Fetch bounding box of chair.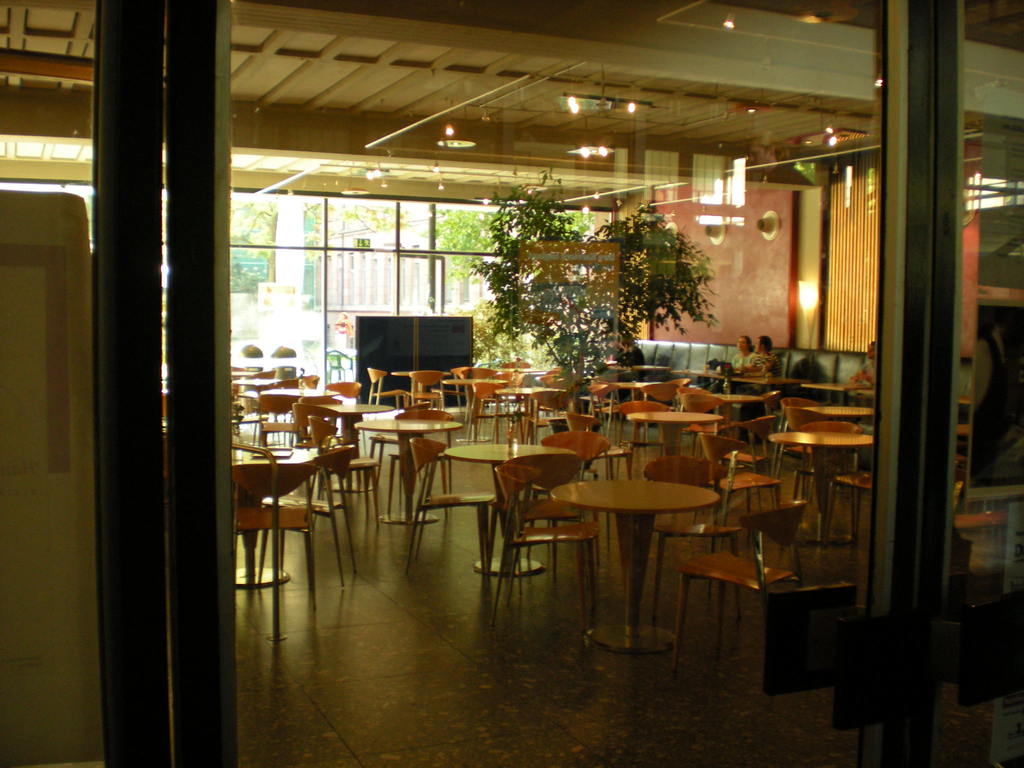
Bbox: <region>248, 371, 280, 402</region>.
